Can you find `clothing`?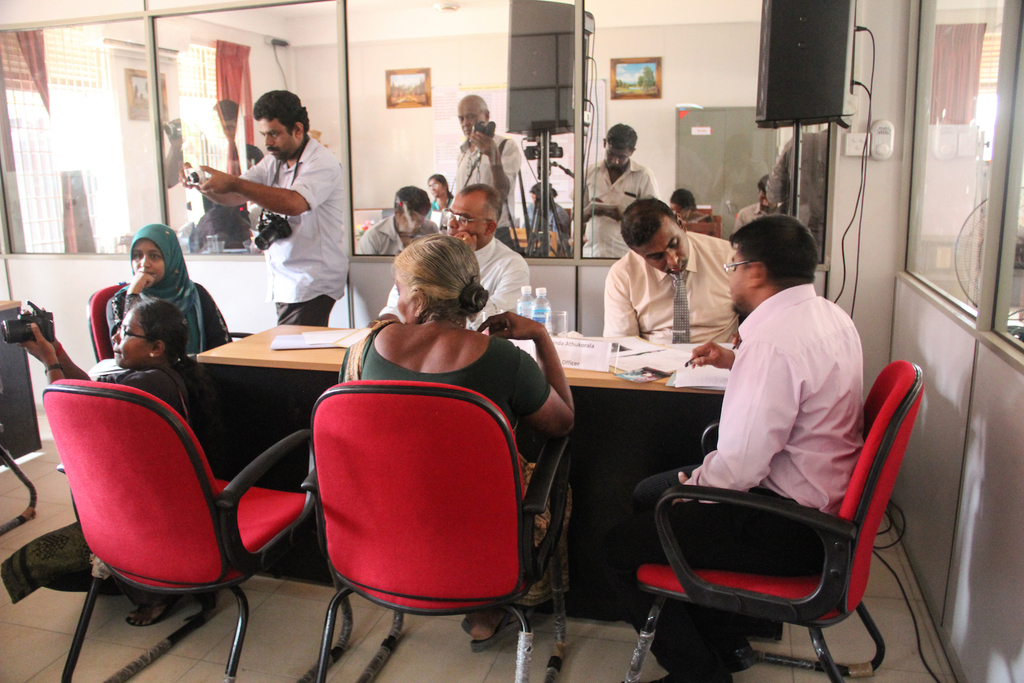
Yes, bounding box: l=331, t=296, r=547, b=609.
